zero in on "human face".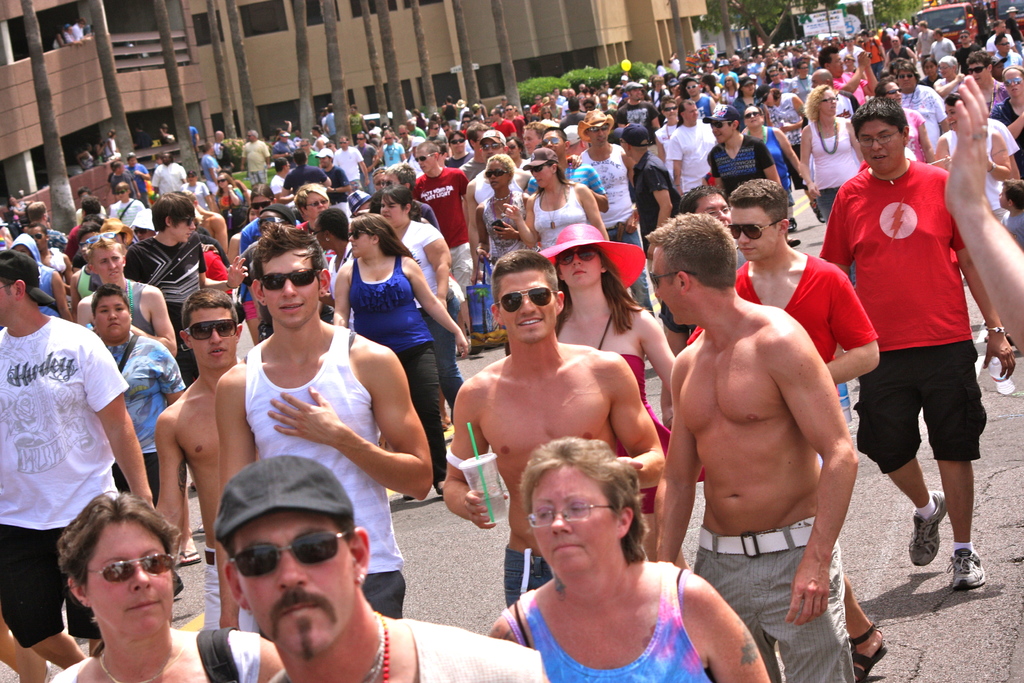
Zeroed in: 535,470,625,577.
